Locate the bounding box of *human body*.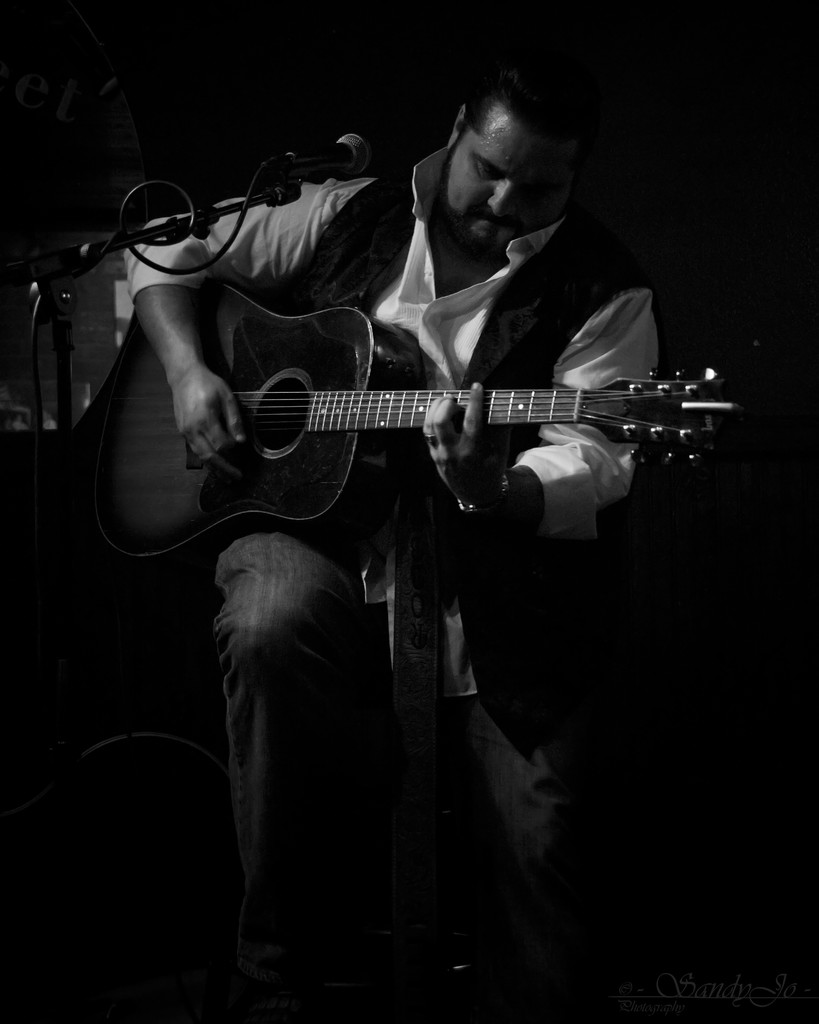
Bounding box: 126, 83, 703, 851.
